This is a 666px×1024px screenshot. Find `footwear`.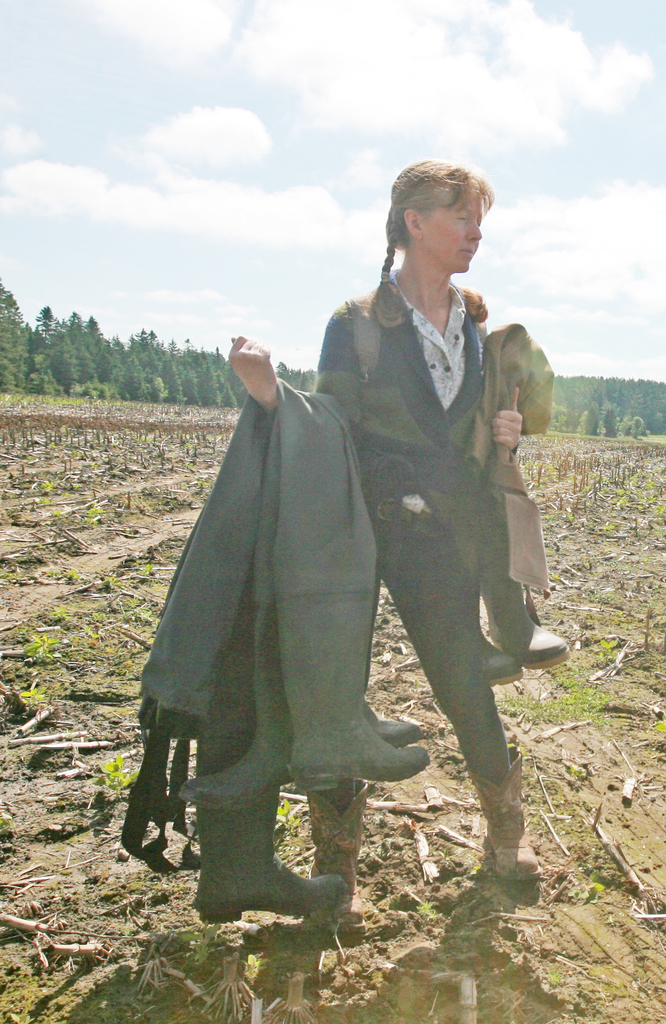
Bounding box: pyautogui.locateOnScreen(478, 568, 569, 673).
